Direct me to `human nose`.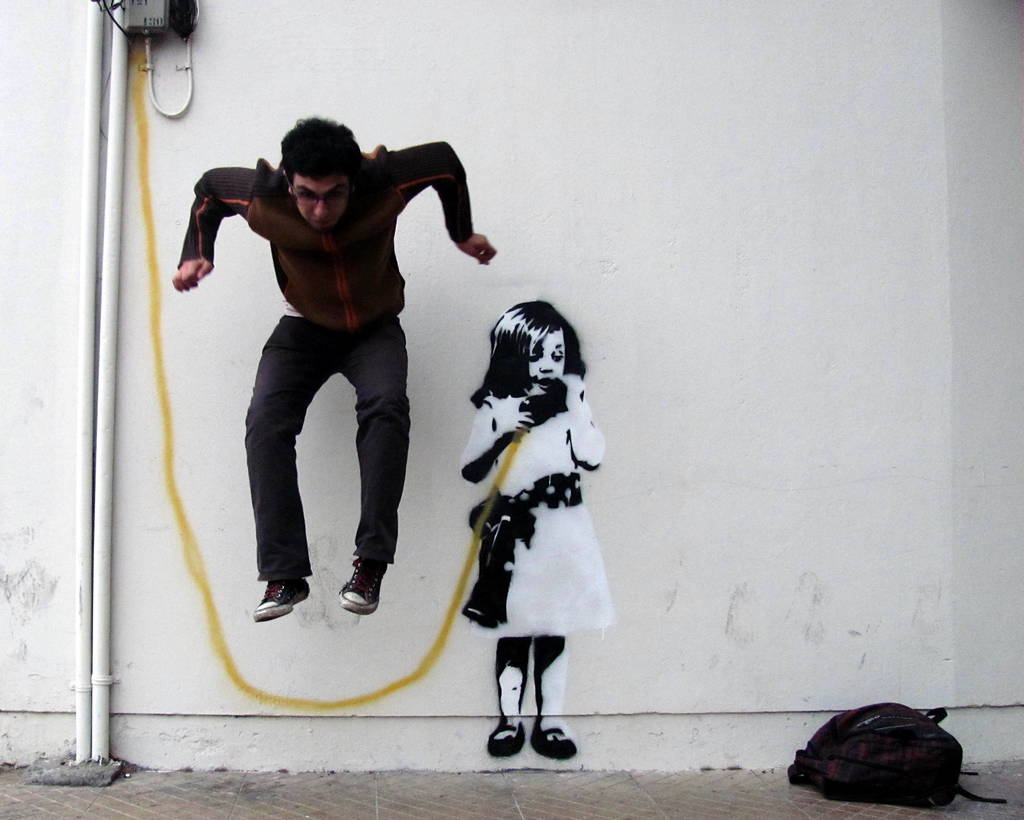
Direction: <bbox>536, 359, 552, 371</bbox>.
